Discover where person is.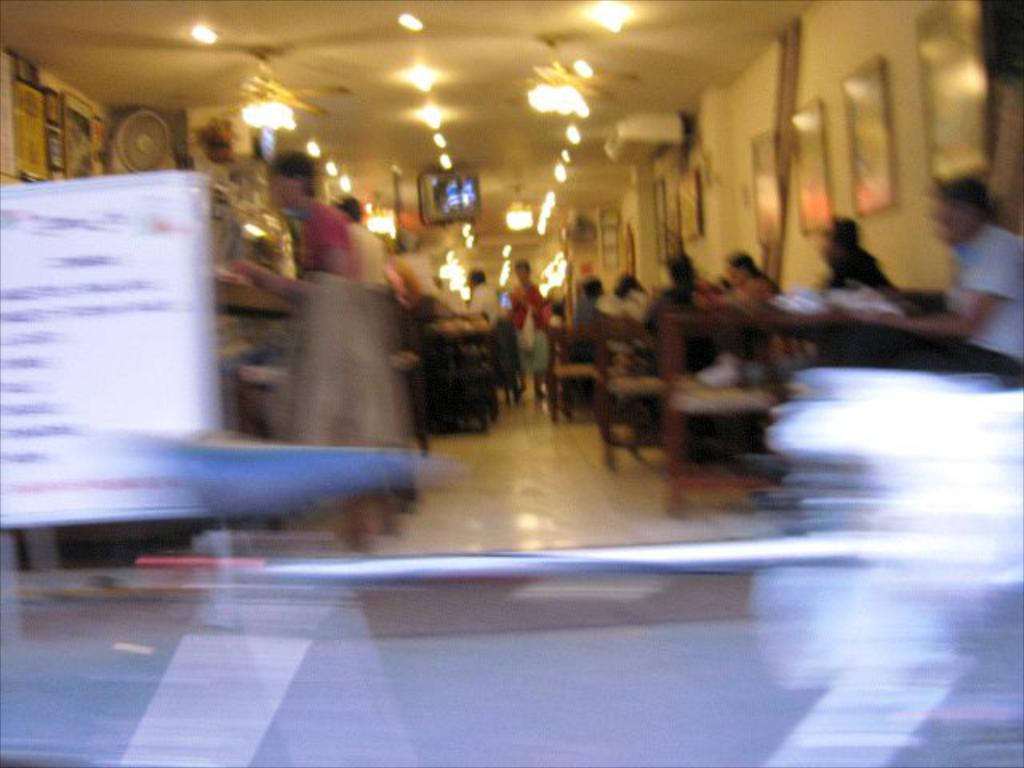
Discovered at [x1=621, y1=275, x2=666, y2=371].
